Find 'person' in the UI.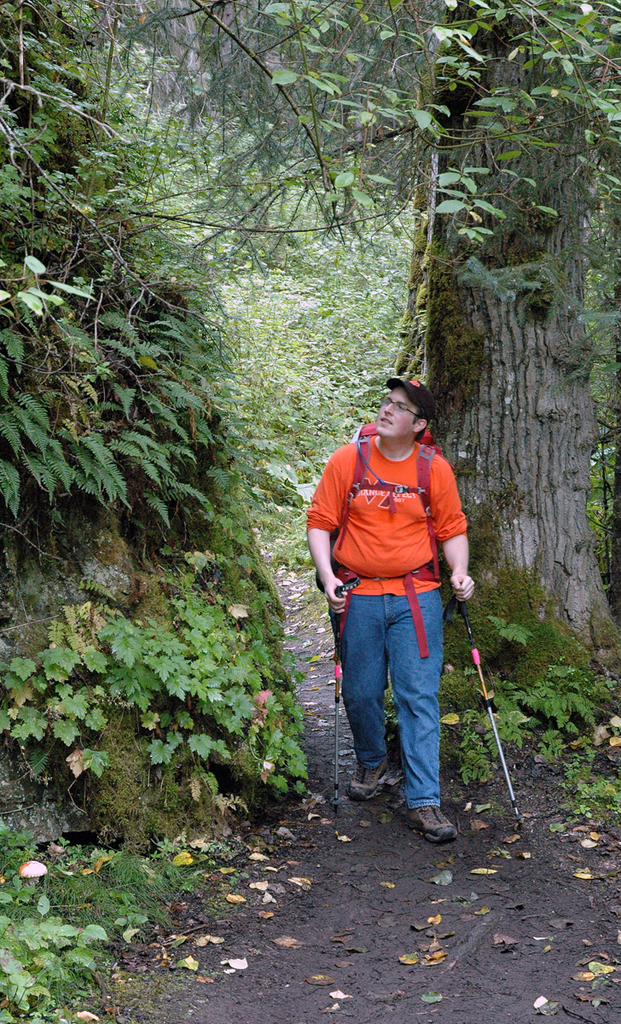
UI element at left=319, top=370, right=483, bottom=848.
